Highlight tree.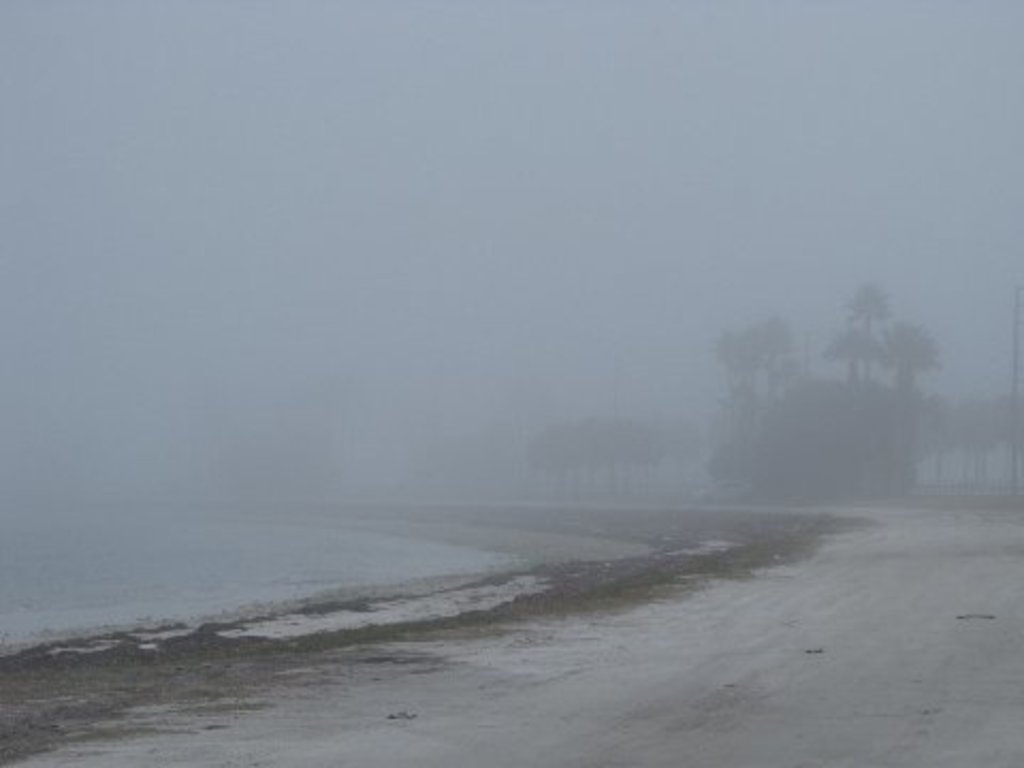
Highlighted region: [x1=704, y1=371, x2=932, y2=503].
